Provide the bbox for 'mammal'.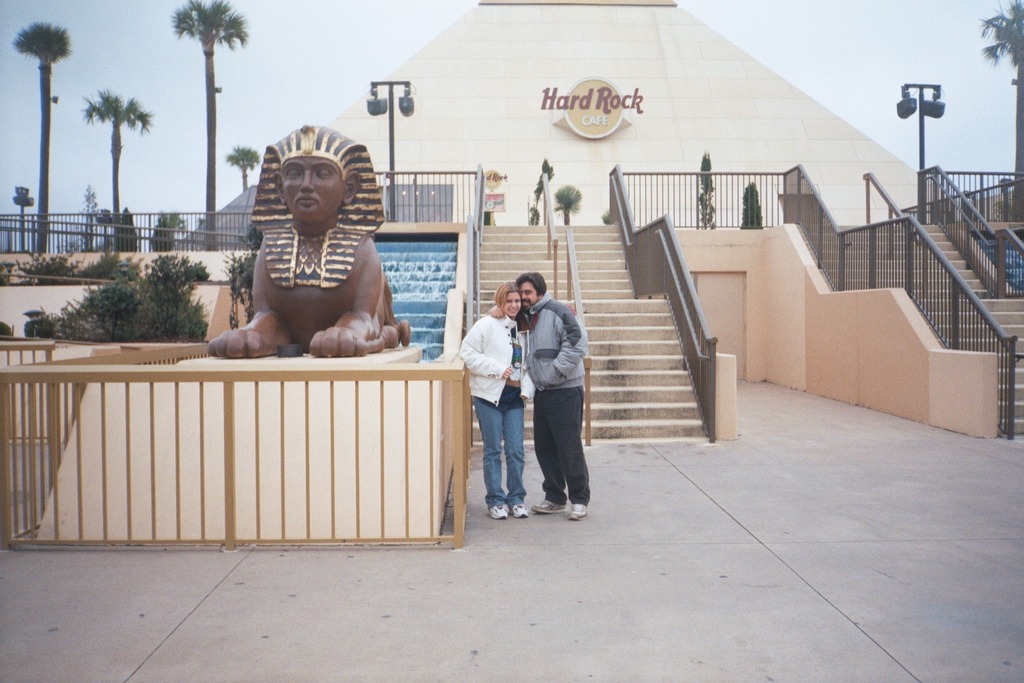
{"left": 206, "top": 117, "right": 412, "bottom": 358}.
